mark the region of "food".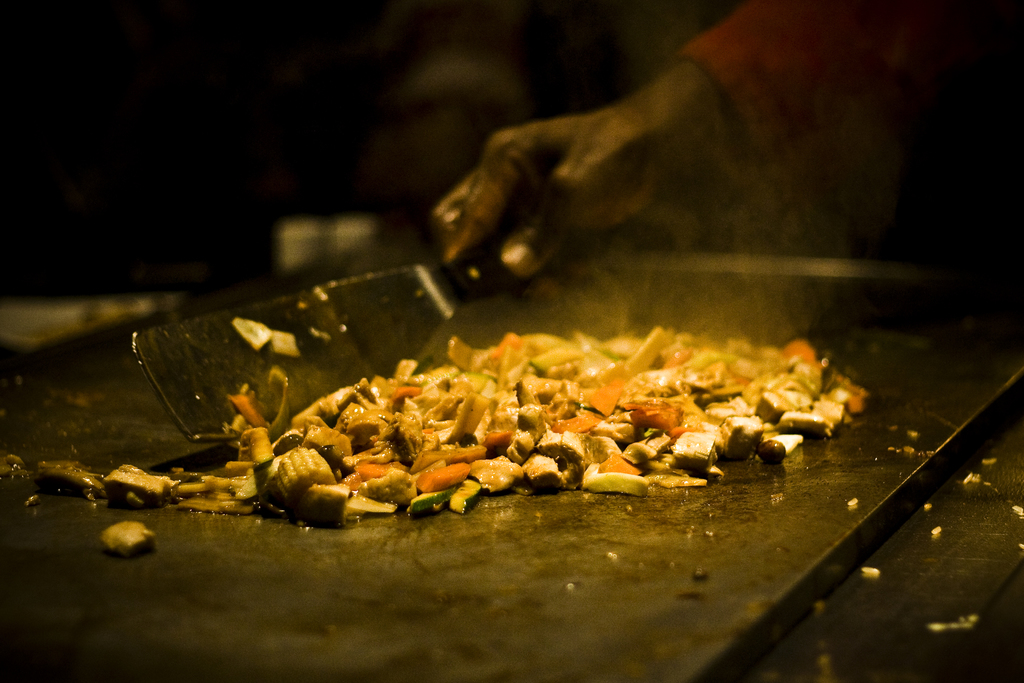
Region: bbox=[861, 565, 881, 575].
